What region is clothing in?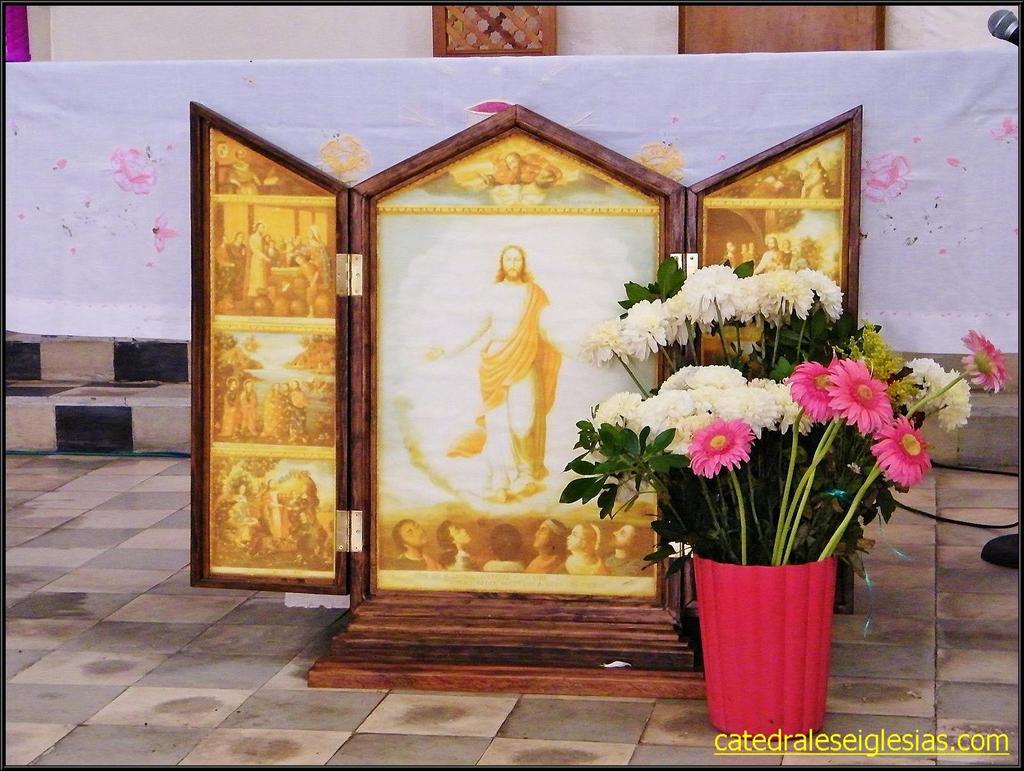
[600,554,656,576].
